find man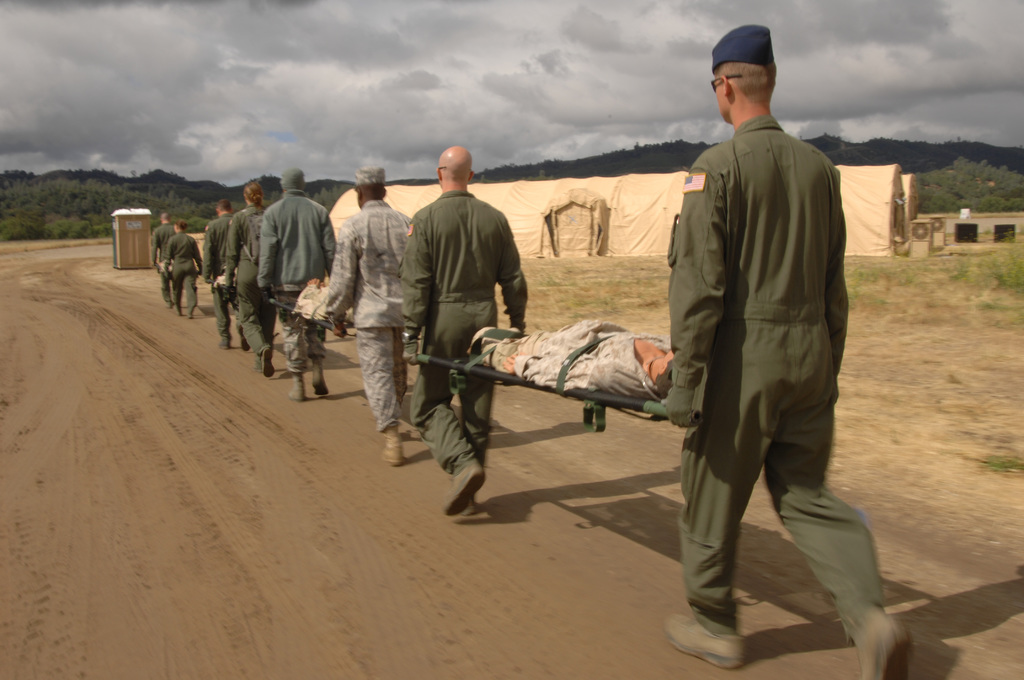
box(257, 166, 335, 401)
